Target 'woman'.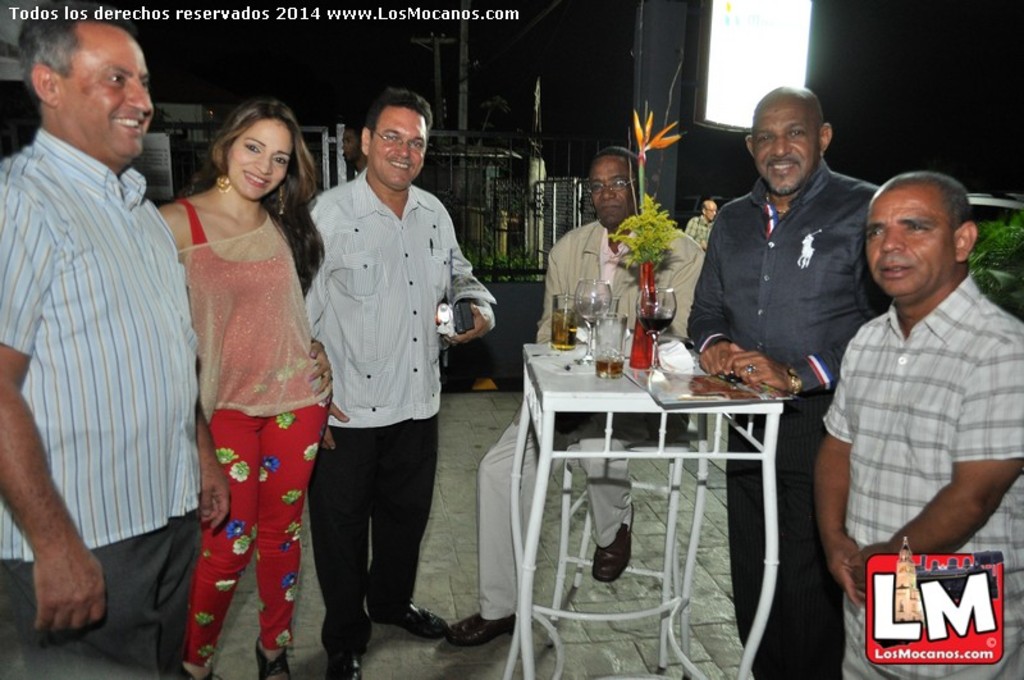
Target region: 147:95:332:660.
